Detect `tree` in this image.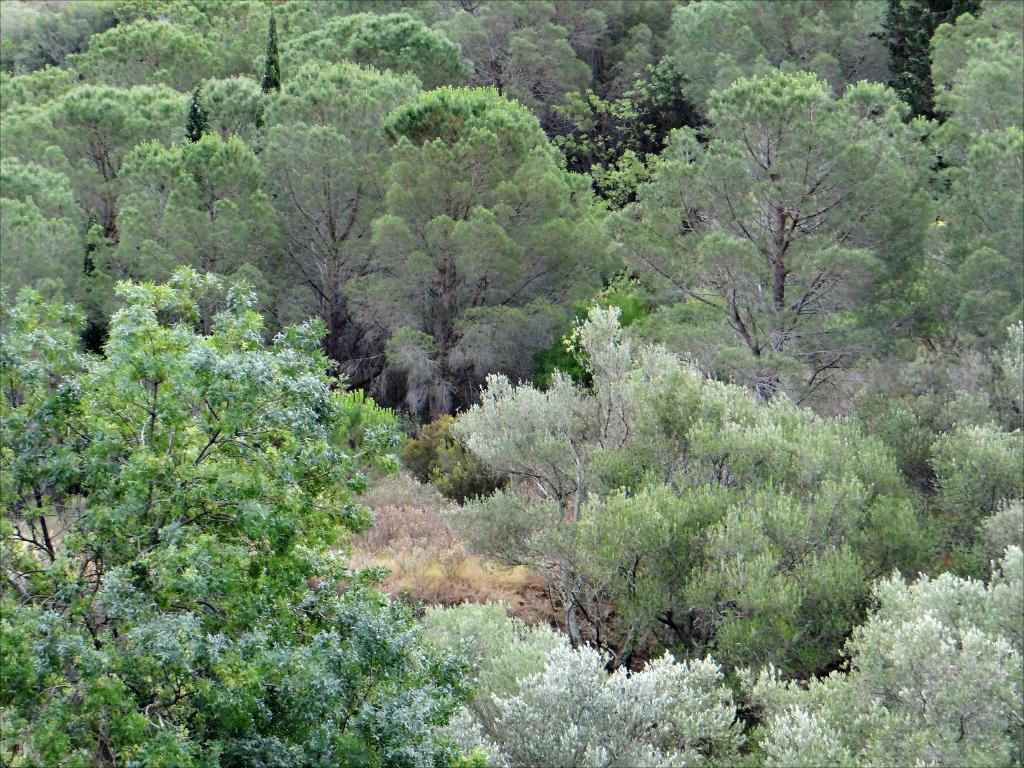
Detection: (left=392, top=603, right=618, bottom=688).
